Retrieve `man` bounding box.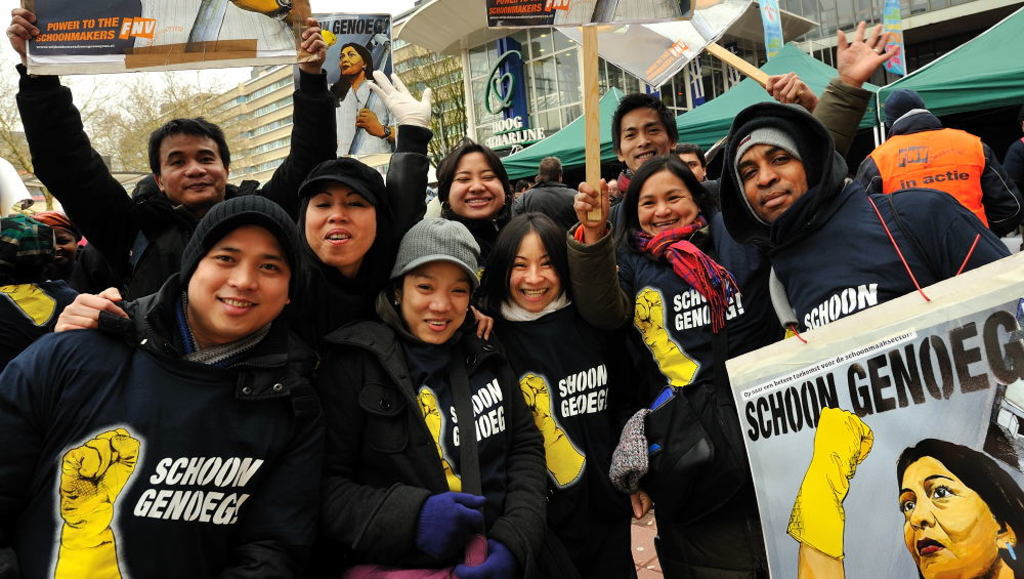
Bounding box: x1=0 y1=188 x2=329 y2=578.
